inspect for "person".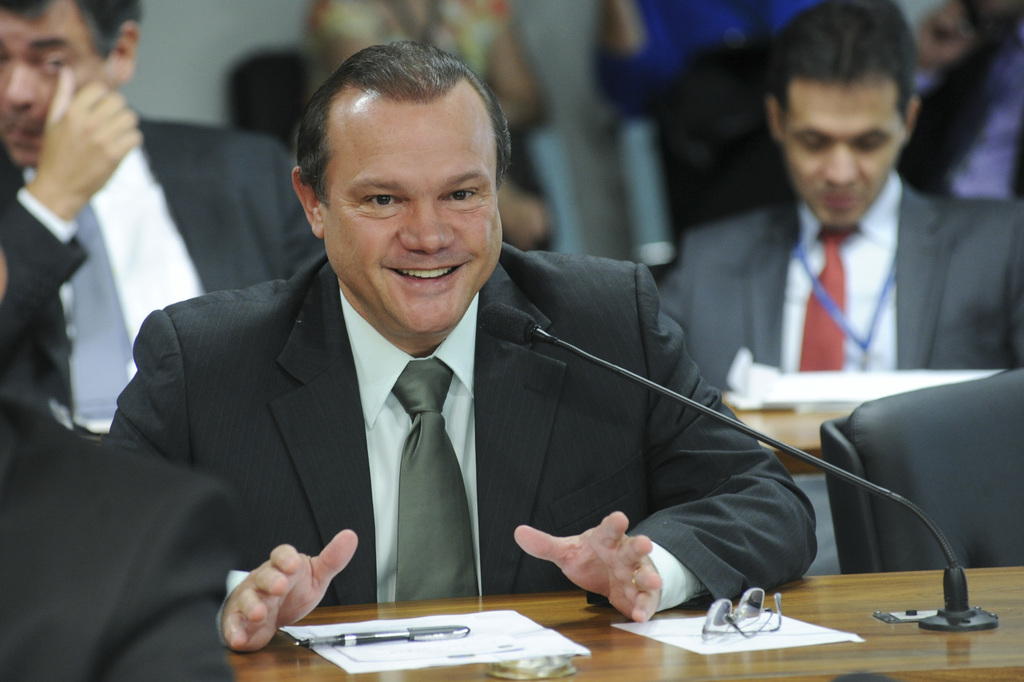
Inspection: (left=0, top=0, right=329, bottom=446).
